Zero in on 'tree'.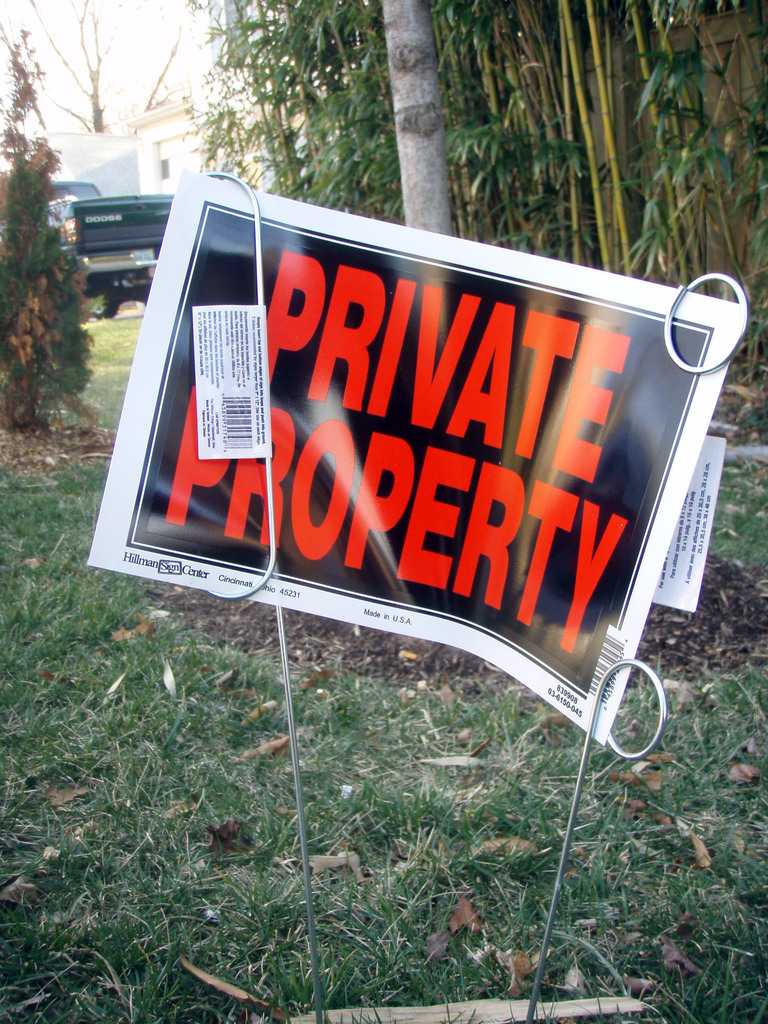
Zeroed in: pyautogui.locateOnScreen(0, 43, 97, 431).
